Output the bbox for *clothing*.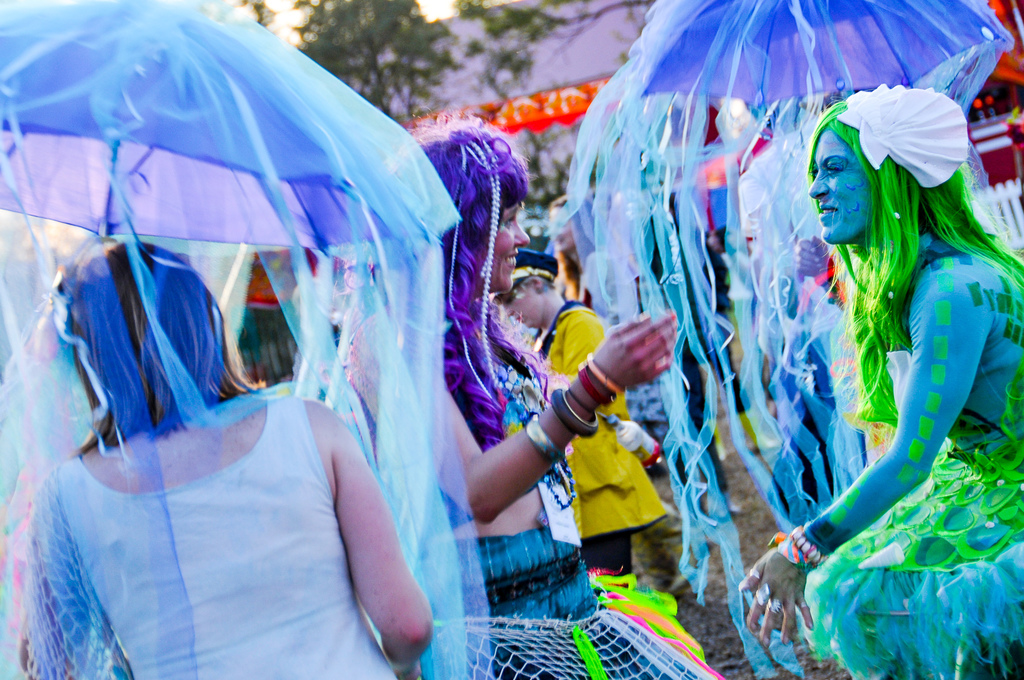
l=715, t=245, r=762, b=362.
